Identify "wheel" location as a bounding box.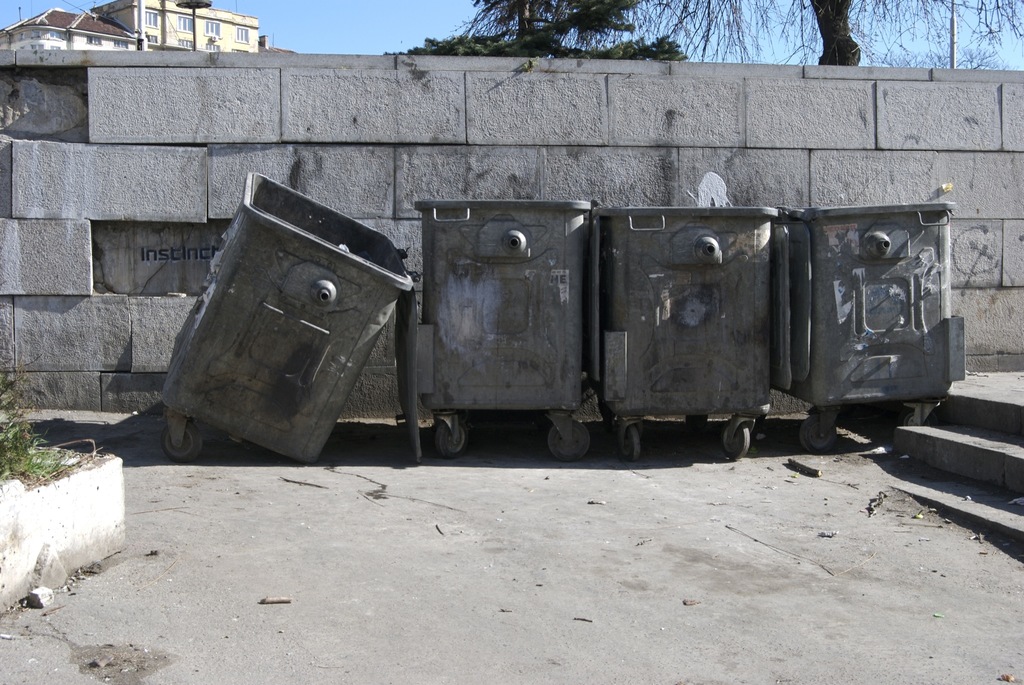
pyautogui.locateOnScreen(621, 427, 641, 461).
